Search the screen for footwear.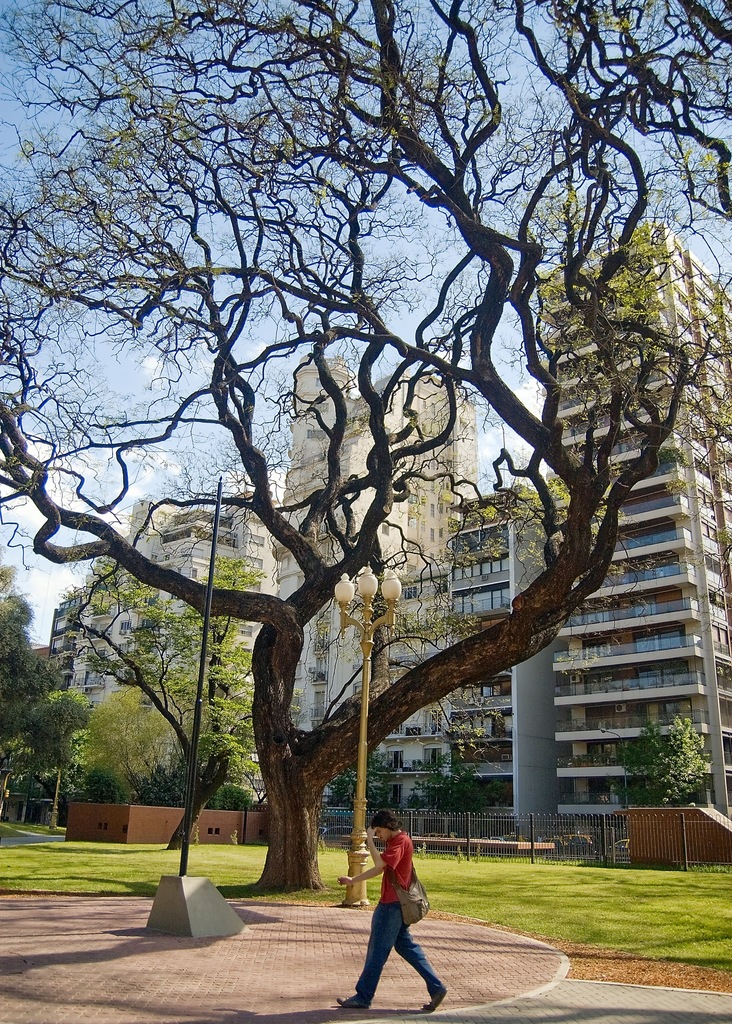
Found at 322/986/374/1014.
